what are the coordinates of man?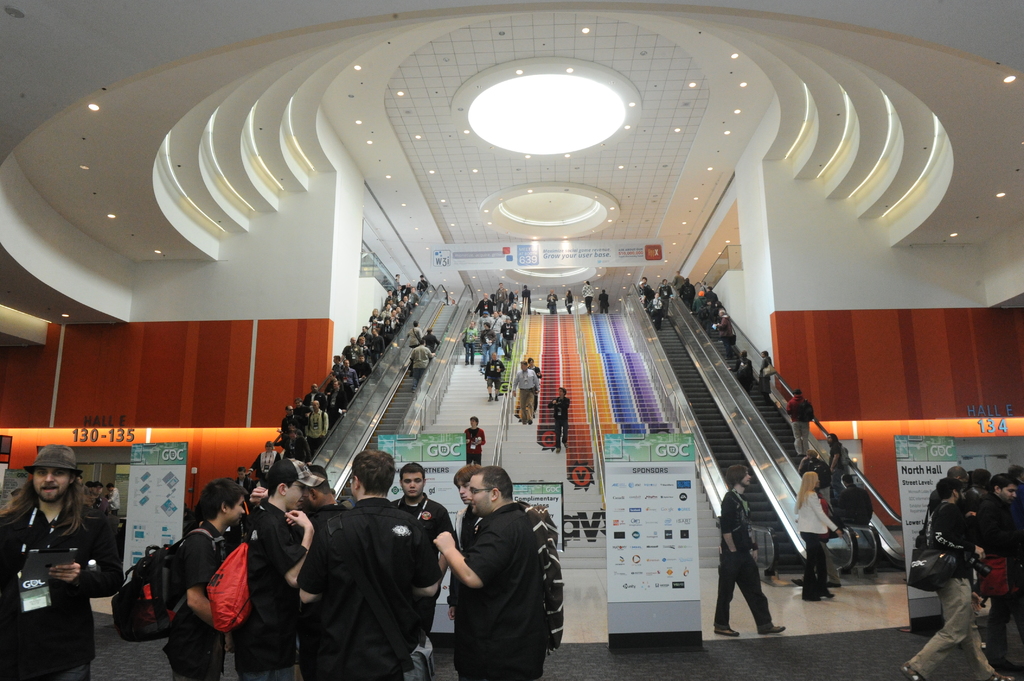
box(476, 311, 493, 333).
